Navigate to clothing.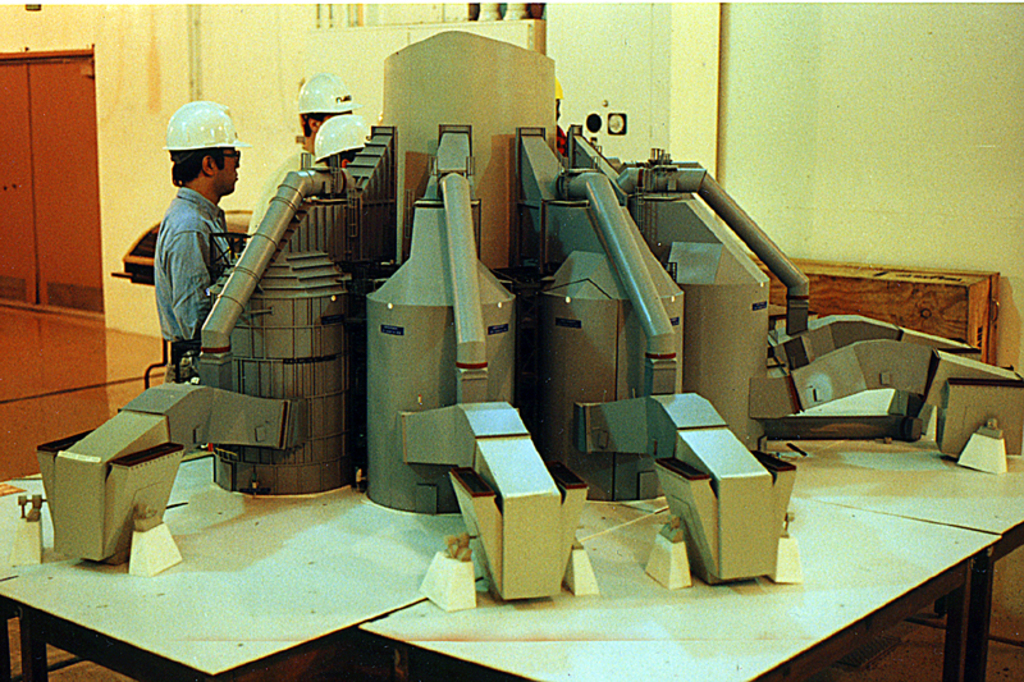
Navigation target: region(155, 202, 230, 374).
